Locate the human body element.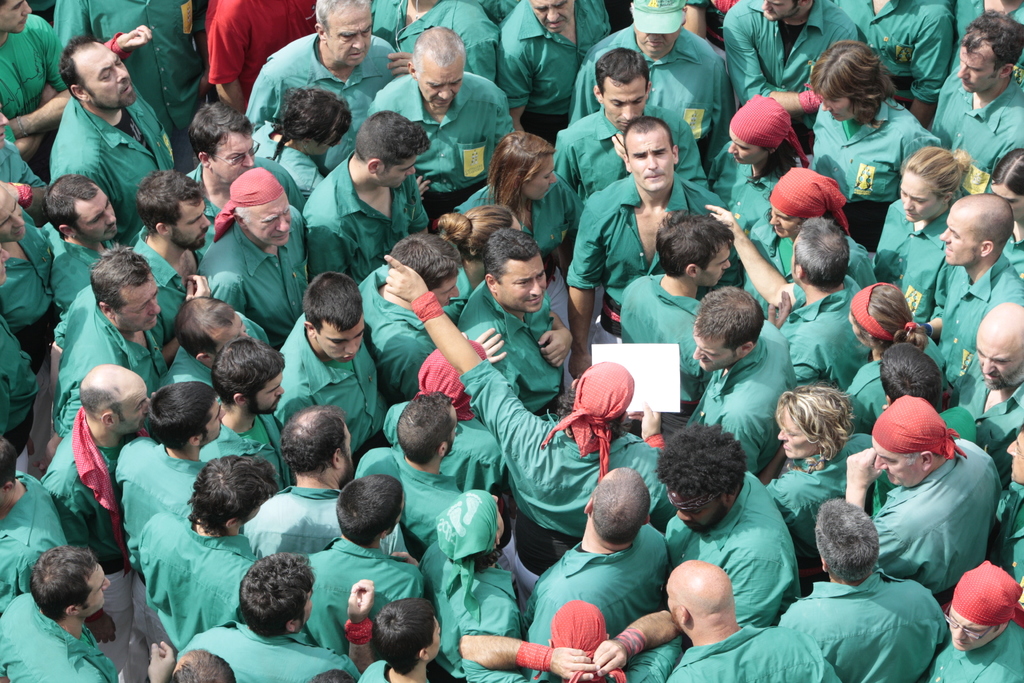
Element bbox: Rect(139, 161, 215, 359).
